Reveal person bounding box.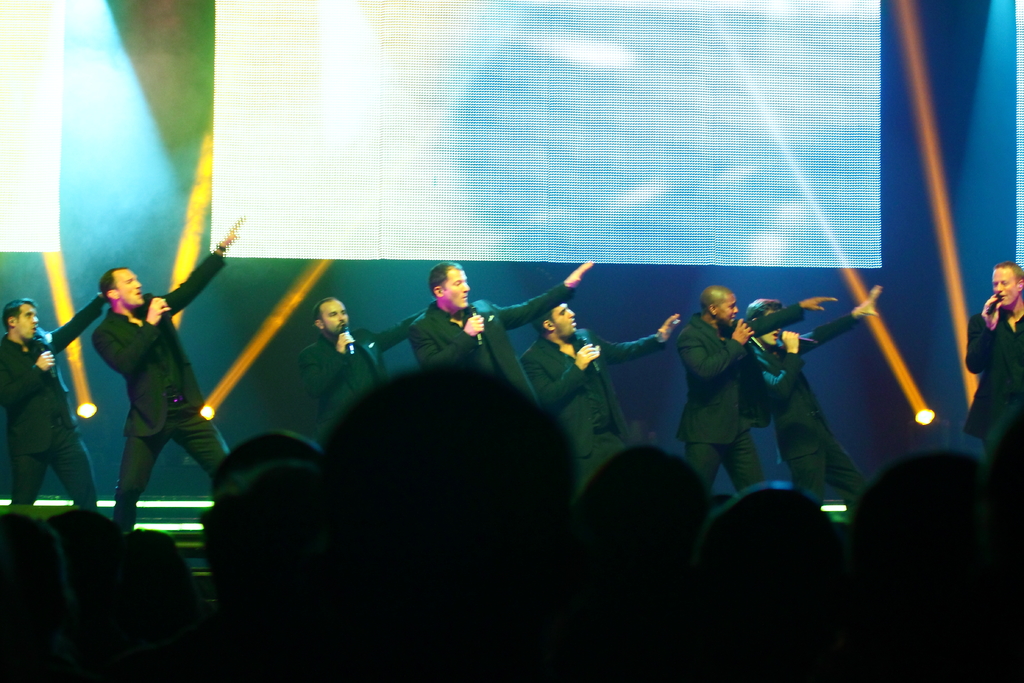
Revealed: 93,218,245,524.
